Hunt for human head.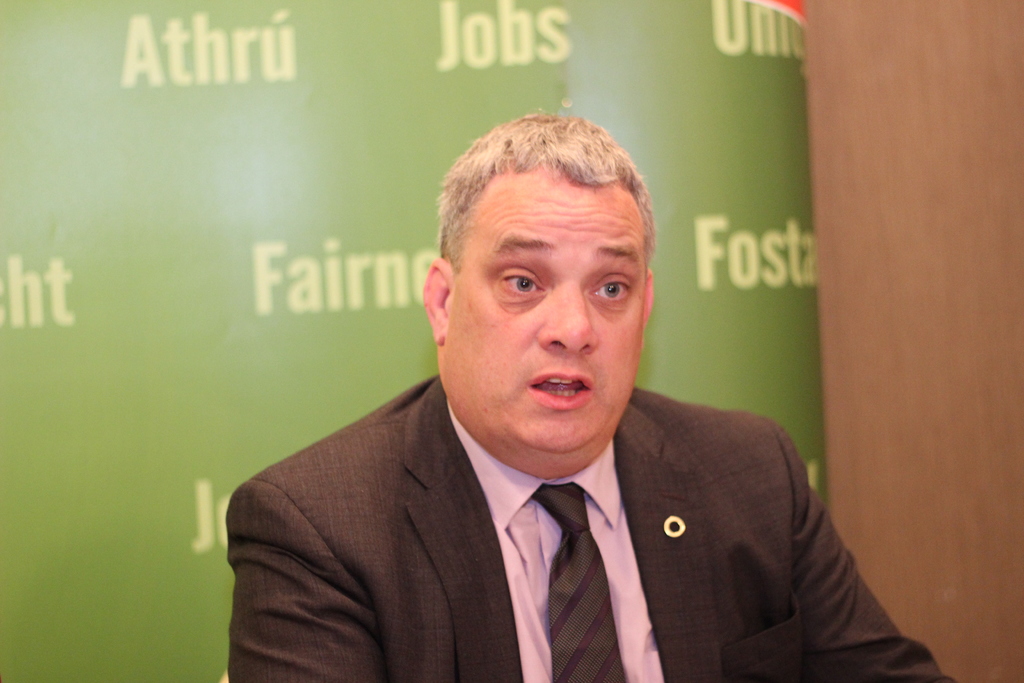
Hunted down at BBox(414, 106, 668, 458).
